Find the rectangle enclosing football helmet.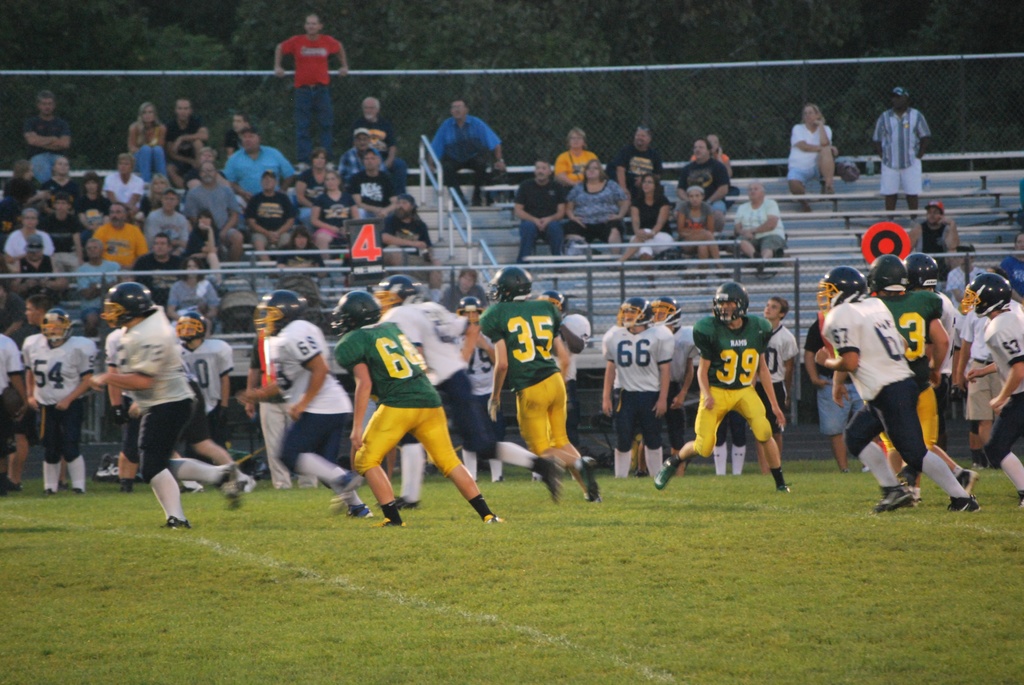
box(902, 249, 937, 285).
